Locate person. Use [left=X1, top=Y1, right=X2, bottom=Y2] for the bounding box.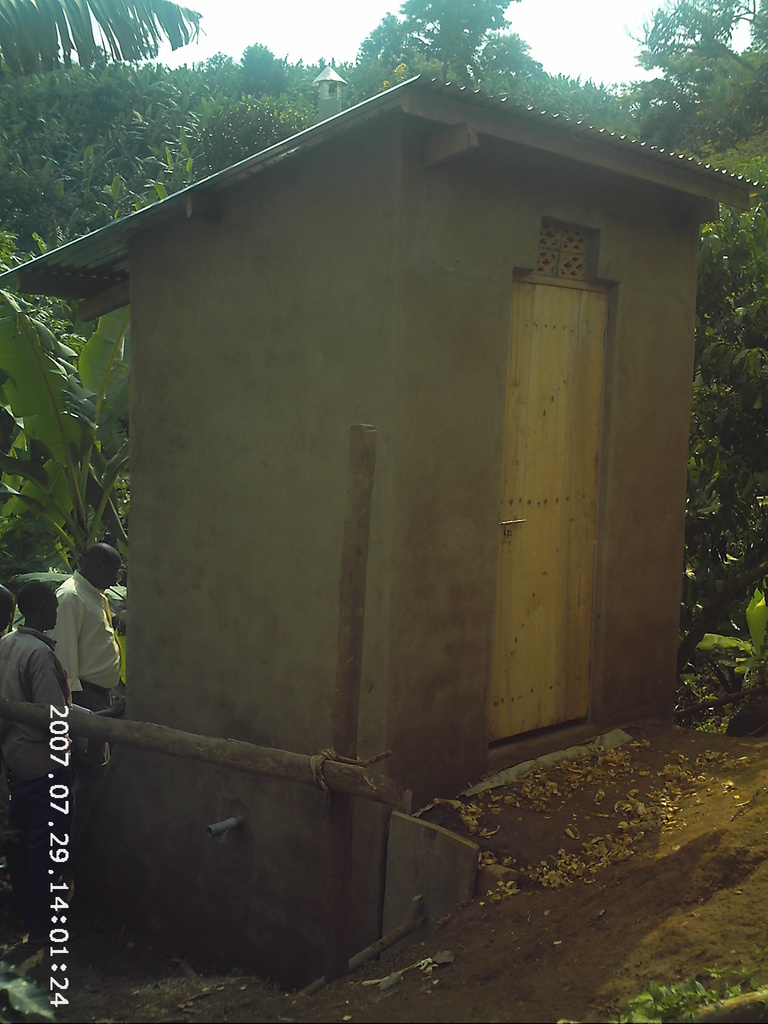
[left=51, top=531, right=126, bottom=706].
